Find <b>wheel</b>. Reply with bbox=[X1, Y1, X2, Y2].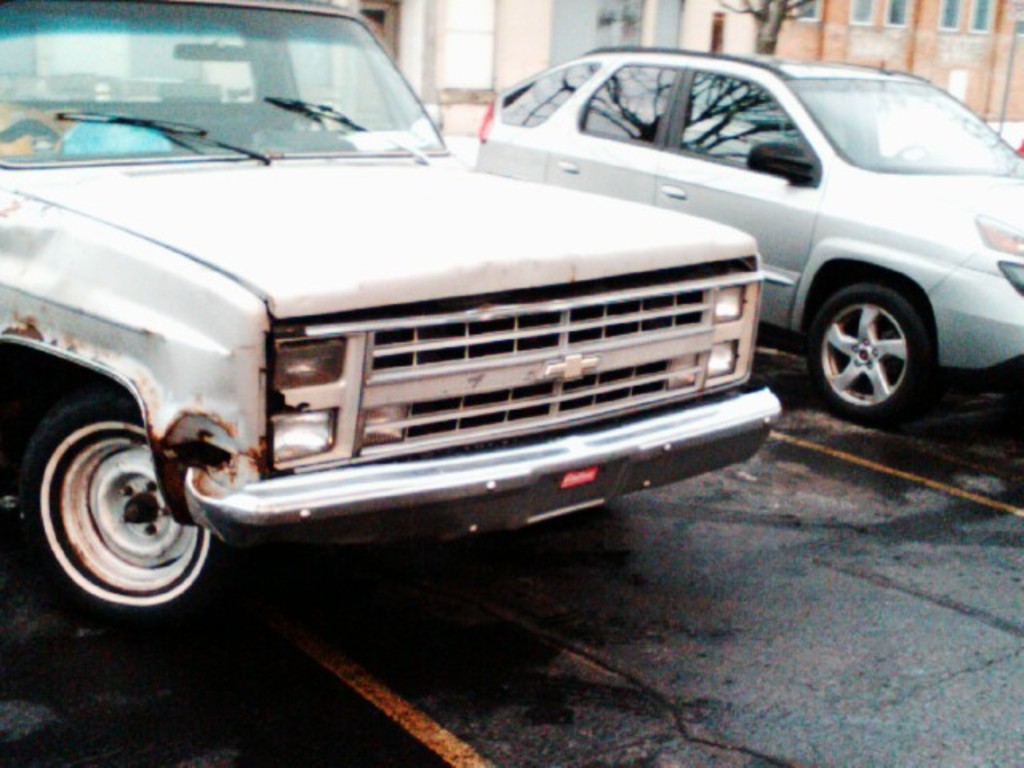
bbox=[19, 384, 248, 622].
